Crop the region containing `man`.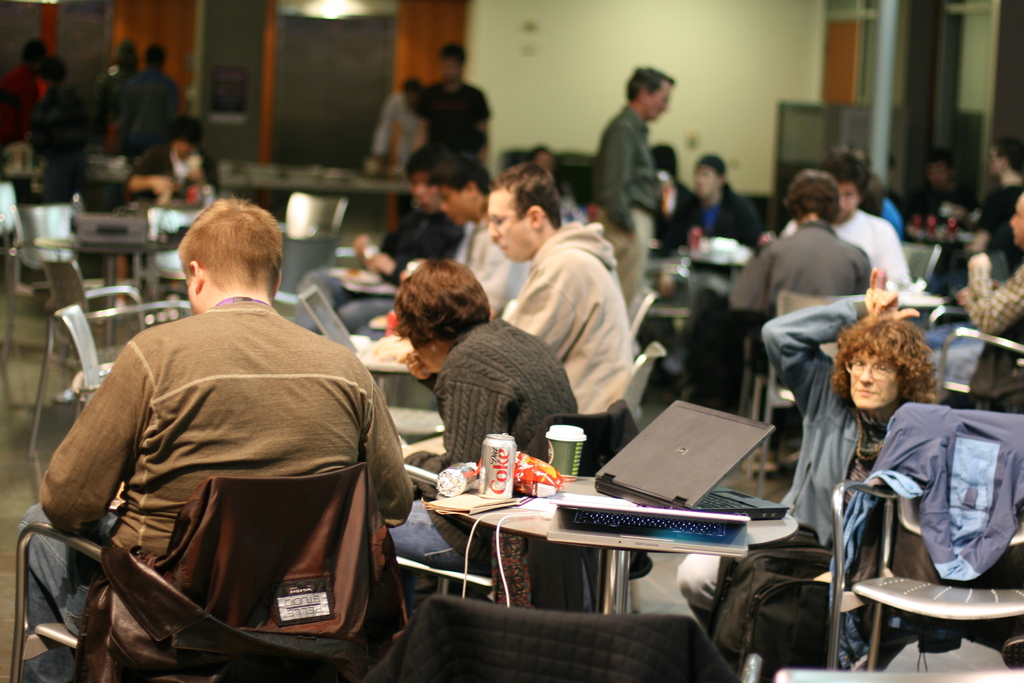
Crop region: {"x1": 972, "y1": 139, "x2": 1023, "y2": 274}.
